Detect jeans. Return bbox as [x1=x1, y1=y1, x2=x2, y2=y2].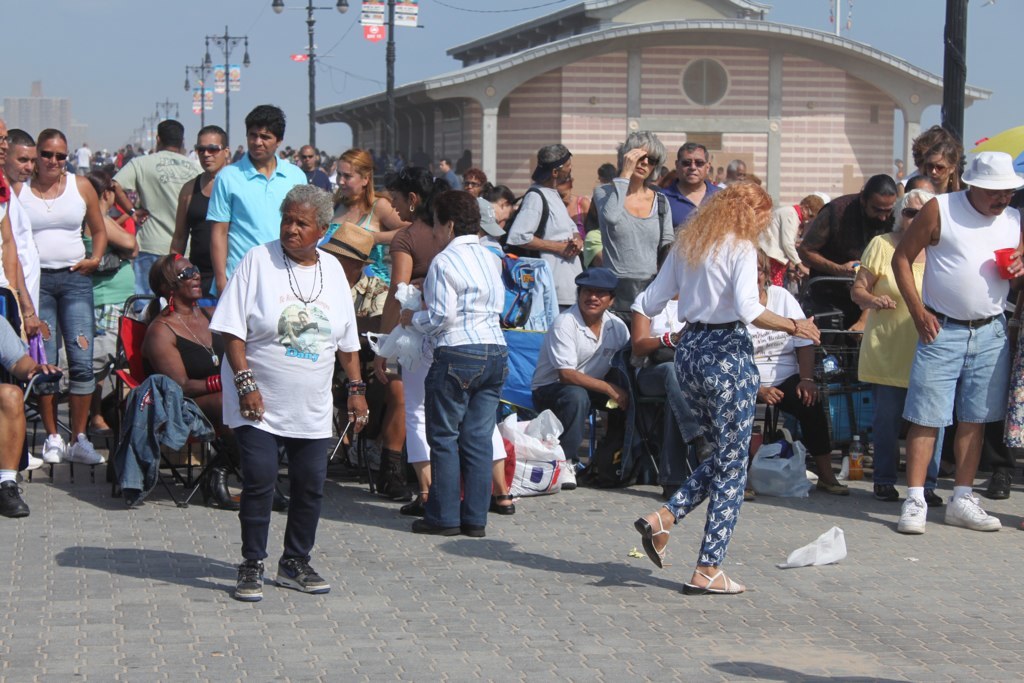
[x1=872, y1=384, x2=937, y2=495].
